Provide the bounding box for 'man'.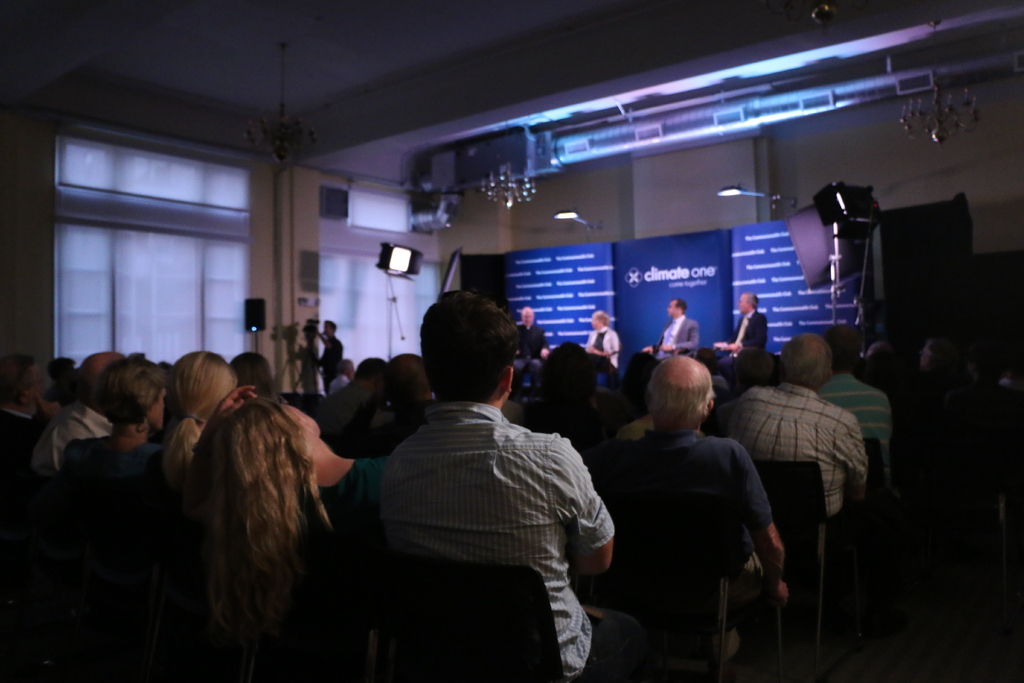
(609, 347, 790, 627).
